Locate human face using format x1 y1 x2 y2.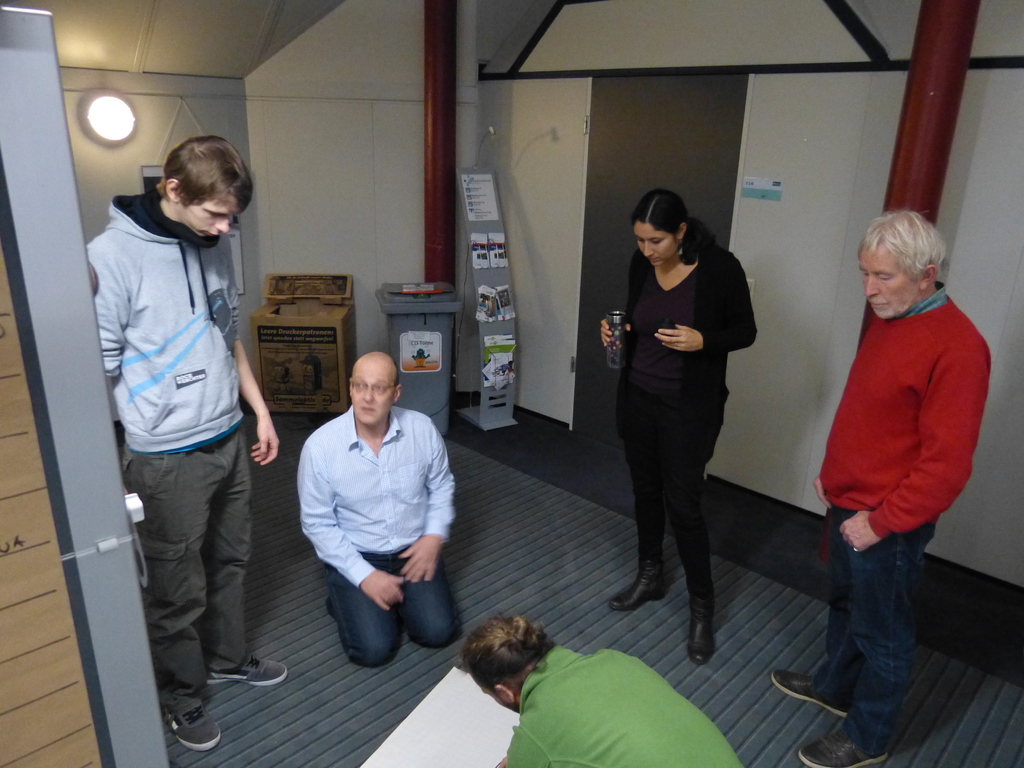
180 193 240 239.
